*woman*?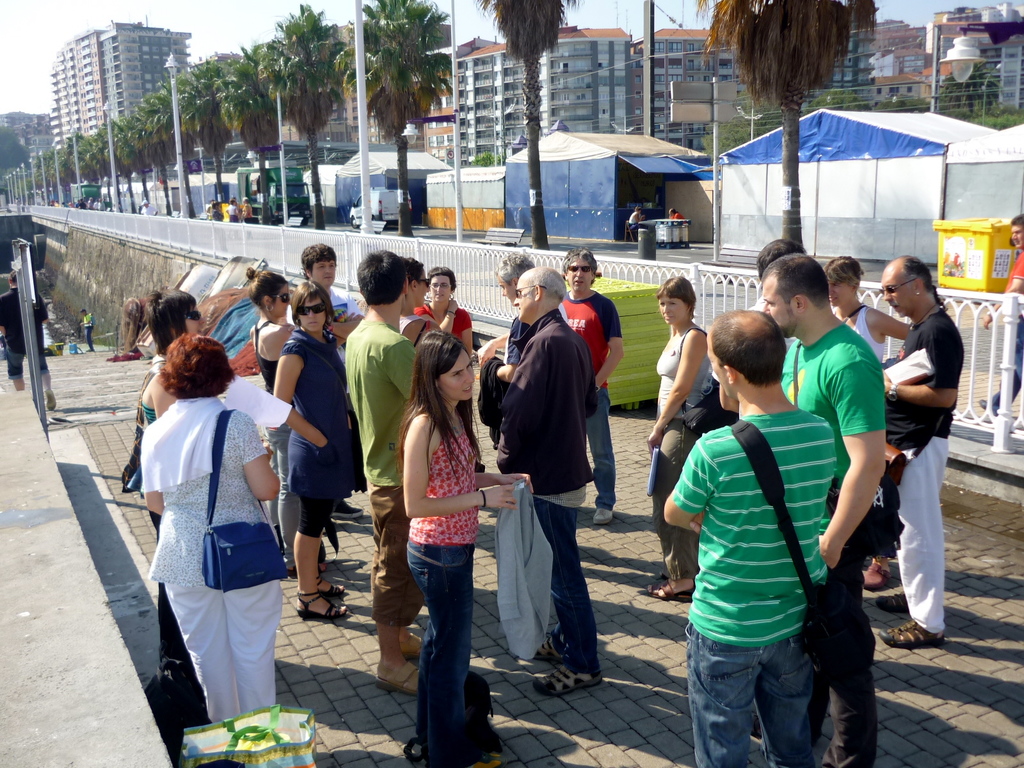
locate(241, 197, 252, 220)
